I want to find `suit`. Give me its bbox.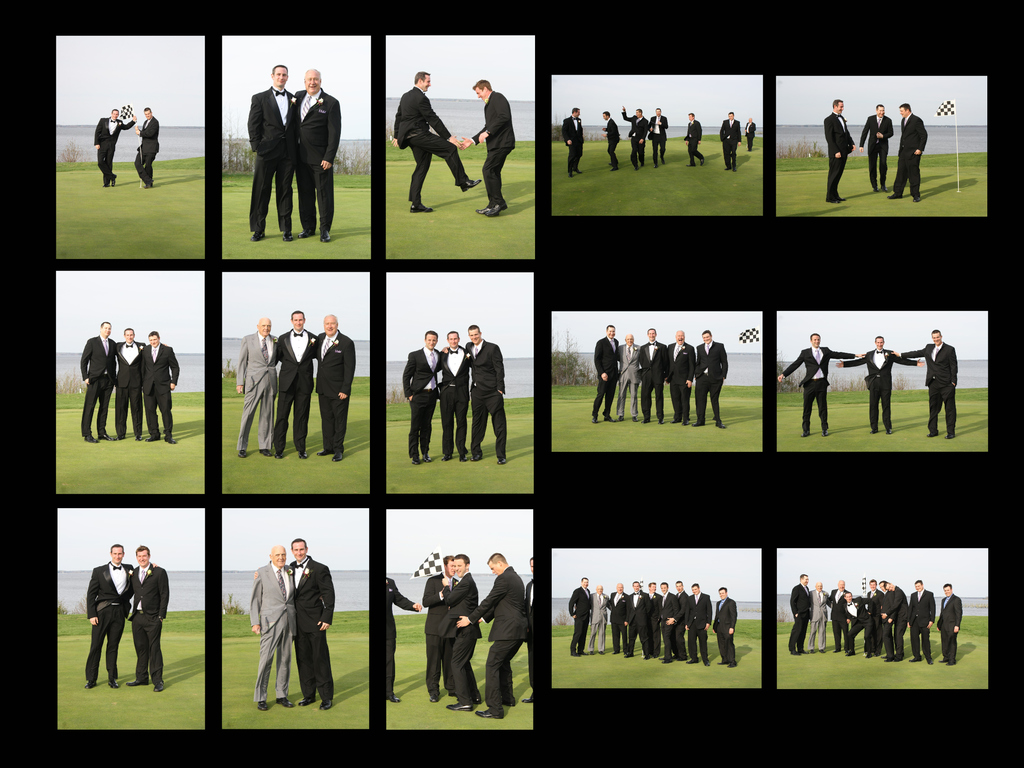
locate(317, 328, 353, 450).
